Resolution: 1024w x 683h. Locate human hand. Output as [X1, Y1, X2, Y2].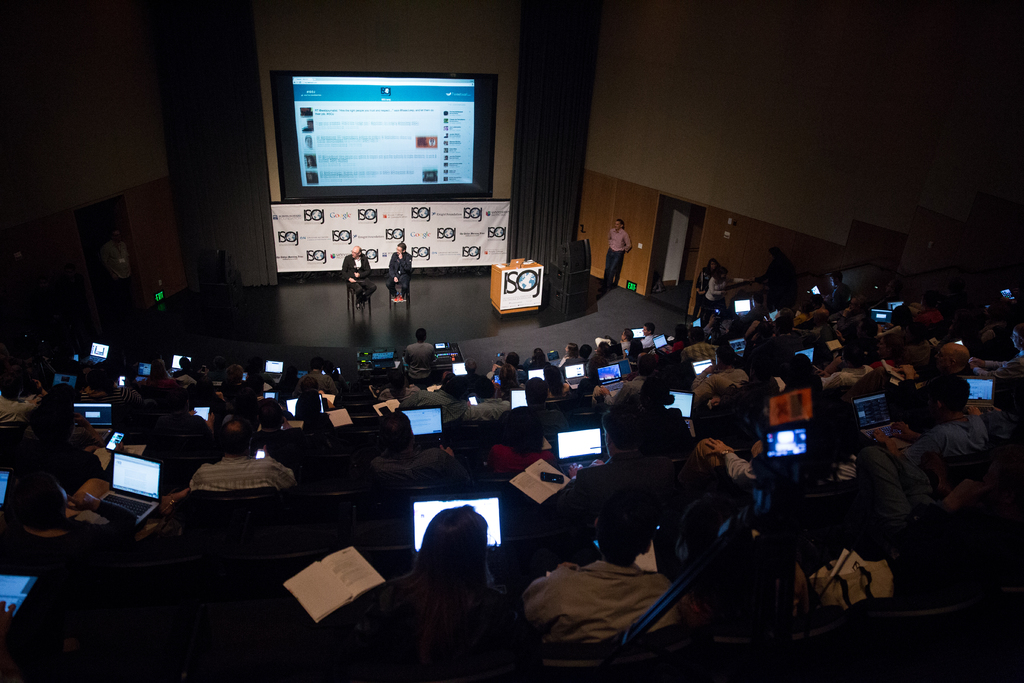
[876, 429, 892, 448].
